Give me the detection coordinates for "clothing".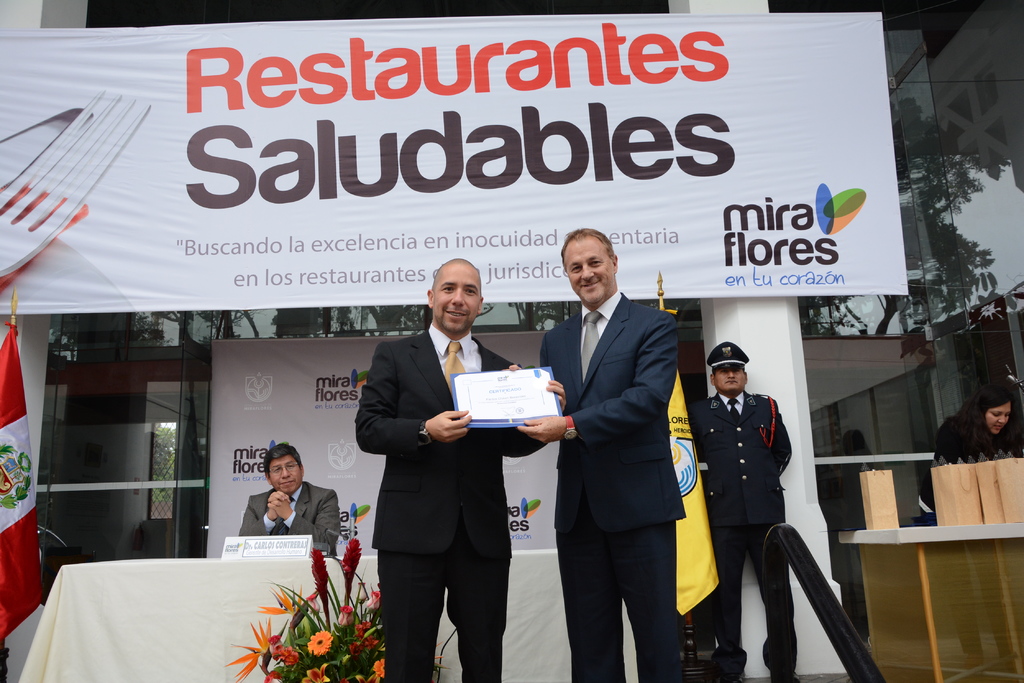
[left=696, top=389, right=790, bottom=679].
